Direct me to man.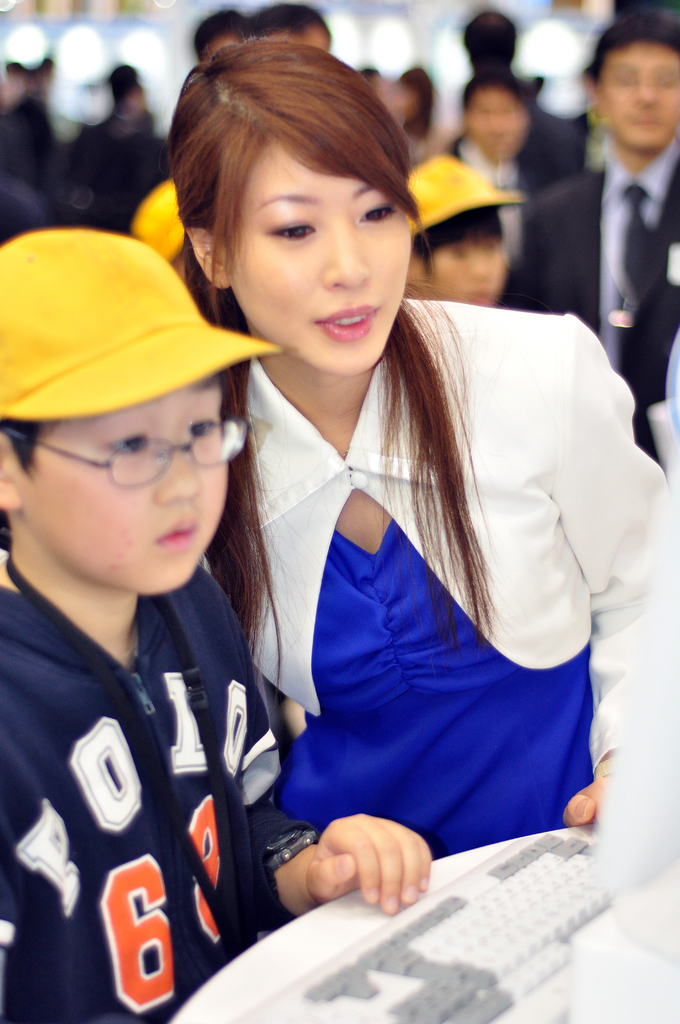
Direction: (left=561, top=27, right=679, bottom=360).
